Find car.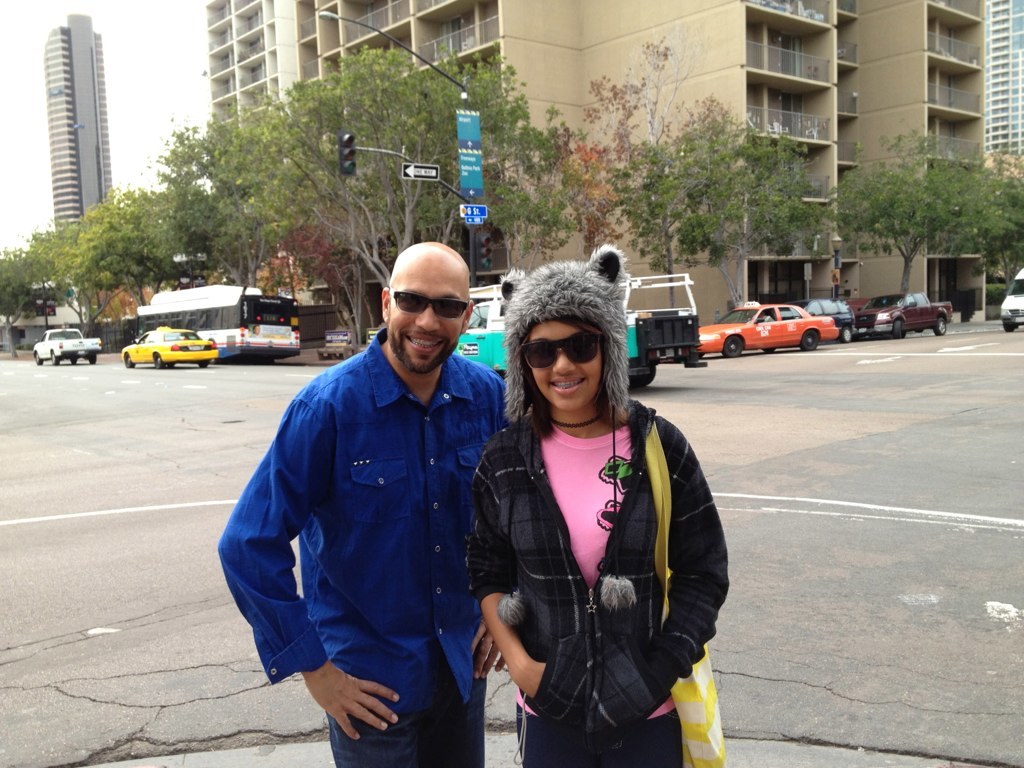
box=[121, 323, 223, 370].
